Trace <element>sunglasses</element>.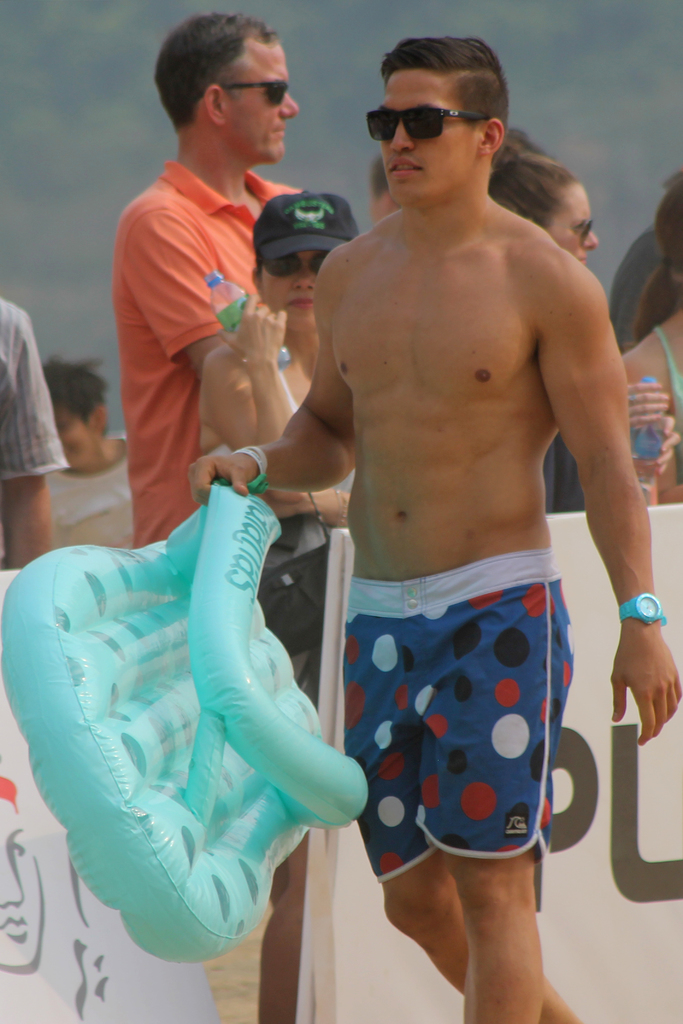
Traced to l=537, t=216, r=595, b=247.
